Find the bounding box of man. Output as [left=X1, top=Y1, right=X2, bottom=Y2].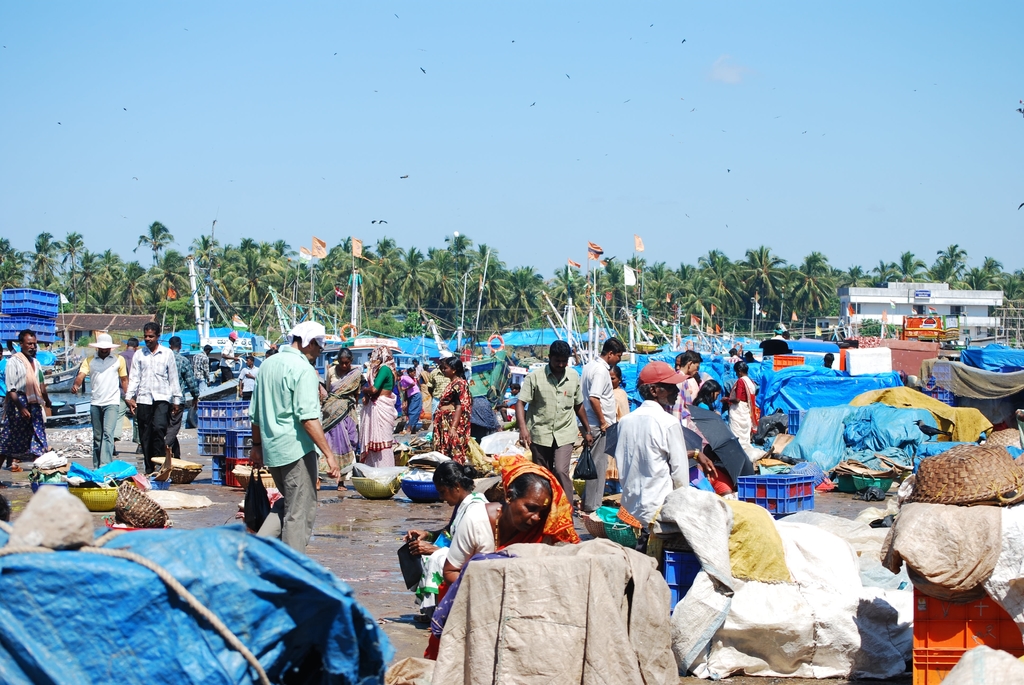
[left=124, top=319, right=189, bottom=477].
